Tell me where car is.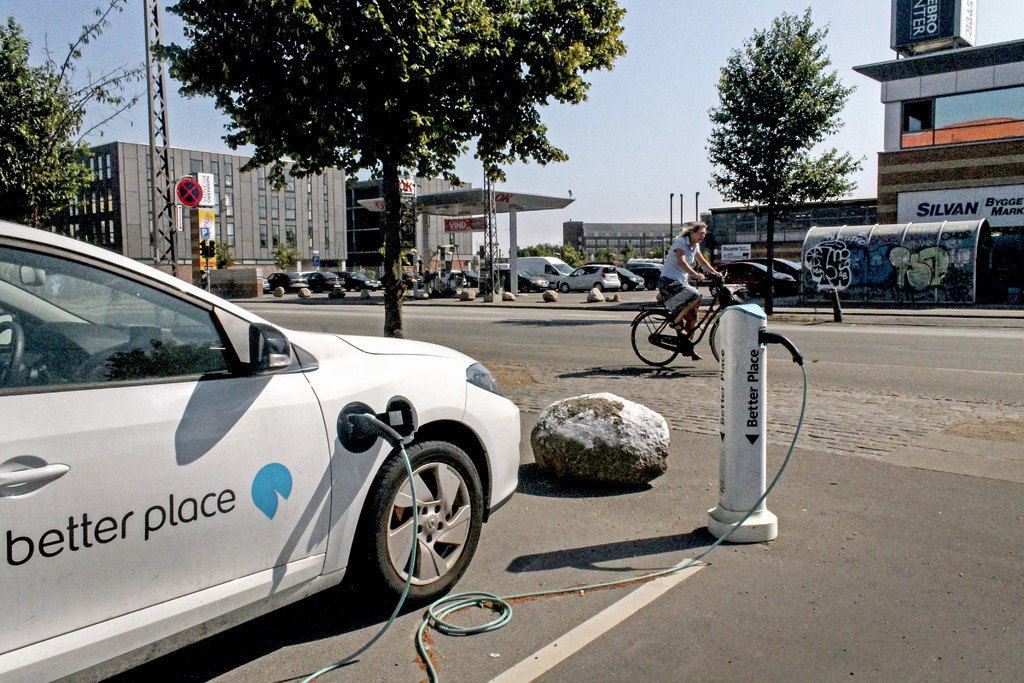
car is at 620/266/640/292.
